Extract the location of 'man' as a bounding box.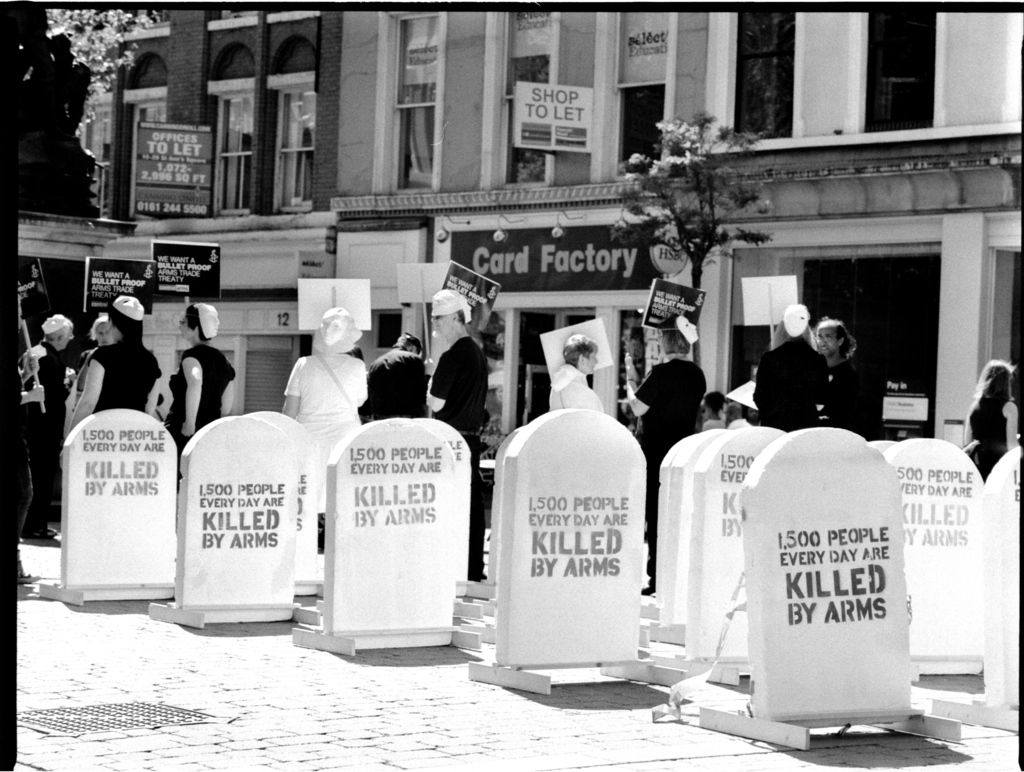
[420,284,492,574].
